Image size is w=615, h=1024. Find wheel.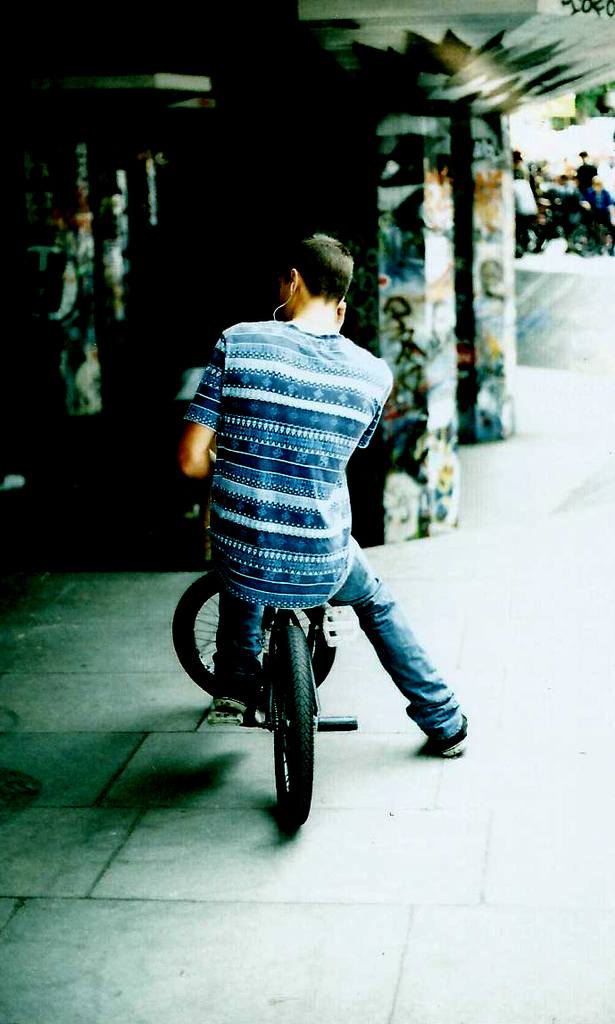
box(175, 567, 337, 717).
